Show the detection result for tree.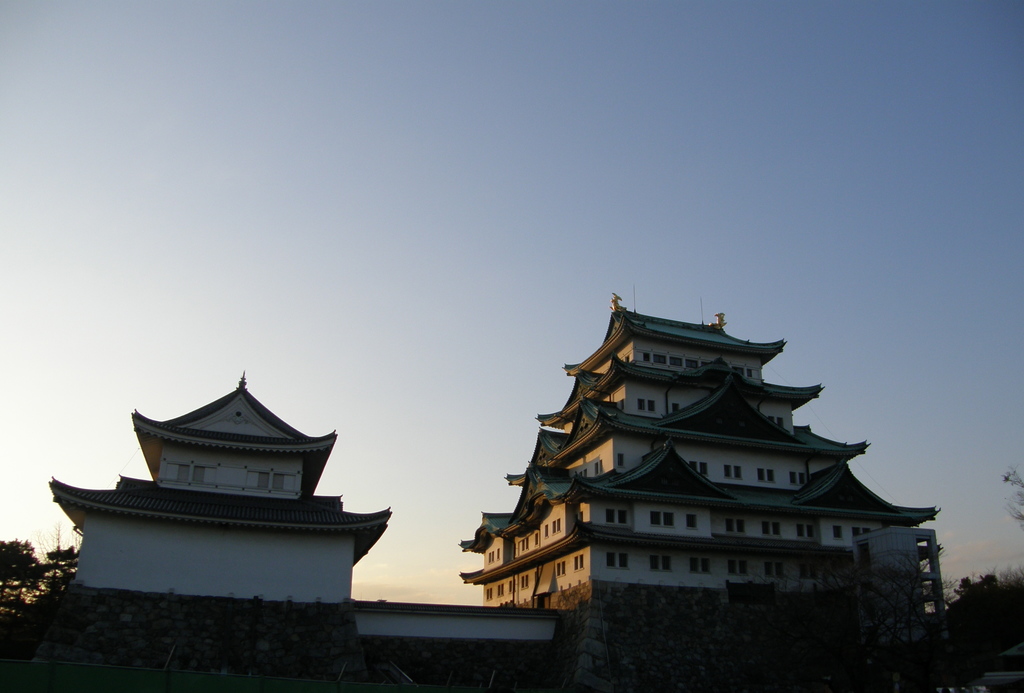
833,566,941,692.
